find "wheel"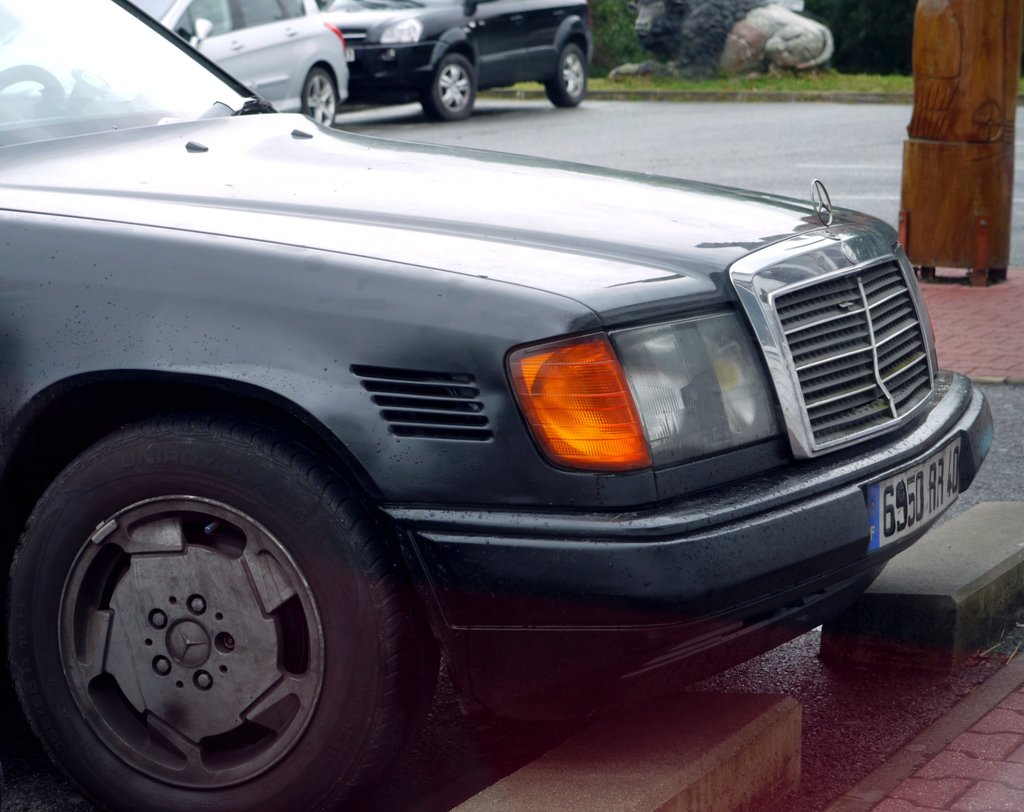
0, 63, 65, 119
